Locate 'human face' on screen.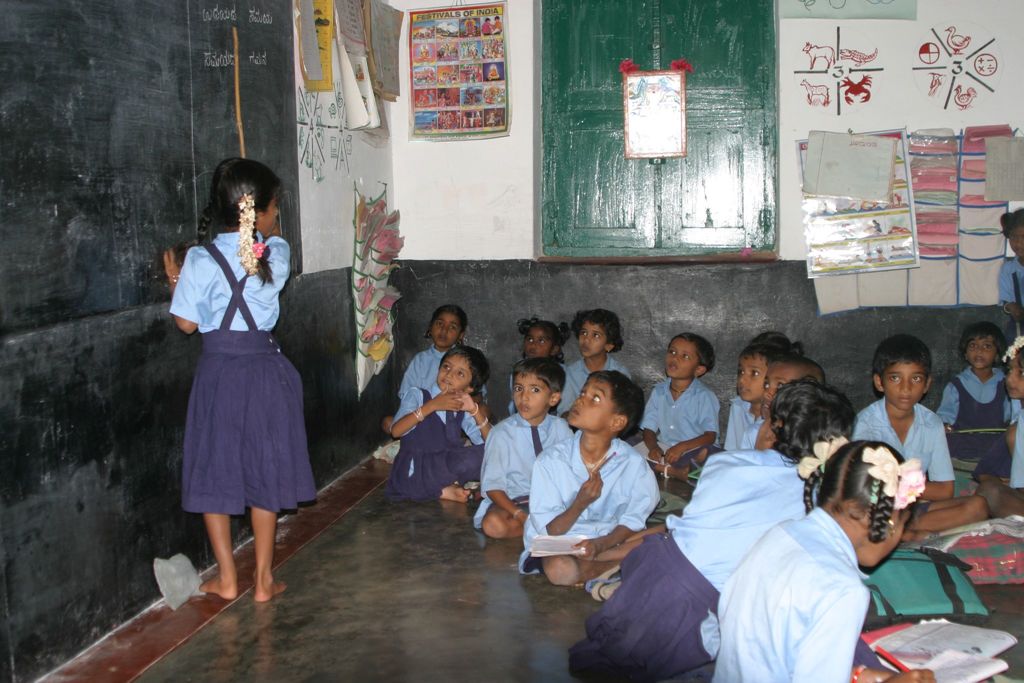
On screen at crop(577, 323, 609, 357).
